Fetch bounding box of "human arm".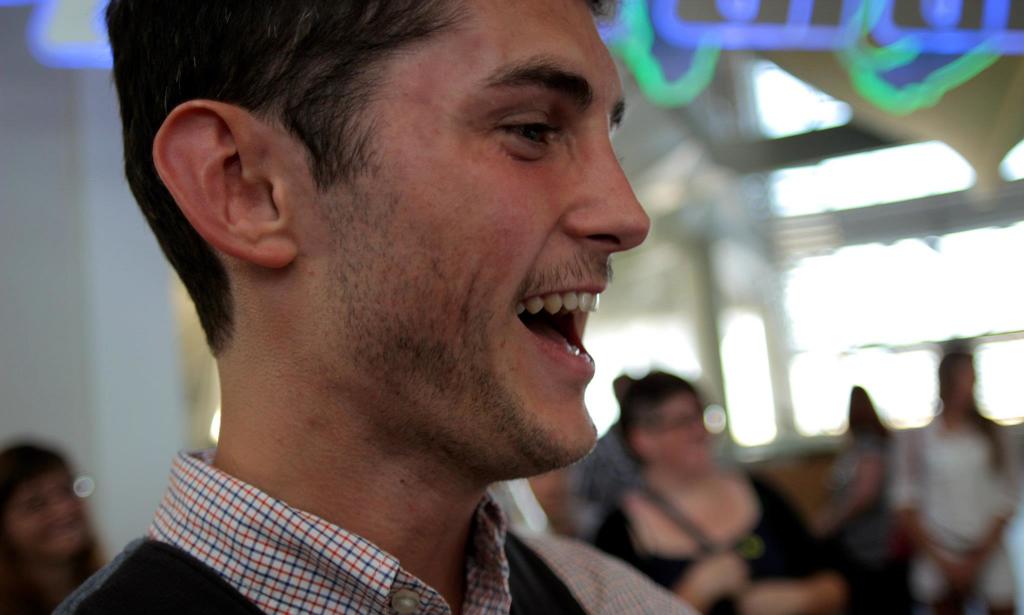
Bbox: 739,494,849,614.
